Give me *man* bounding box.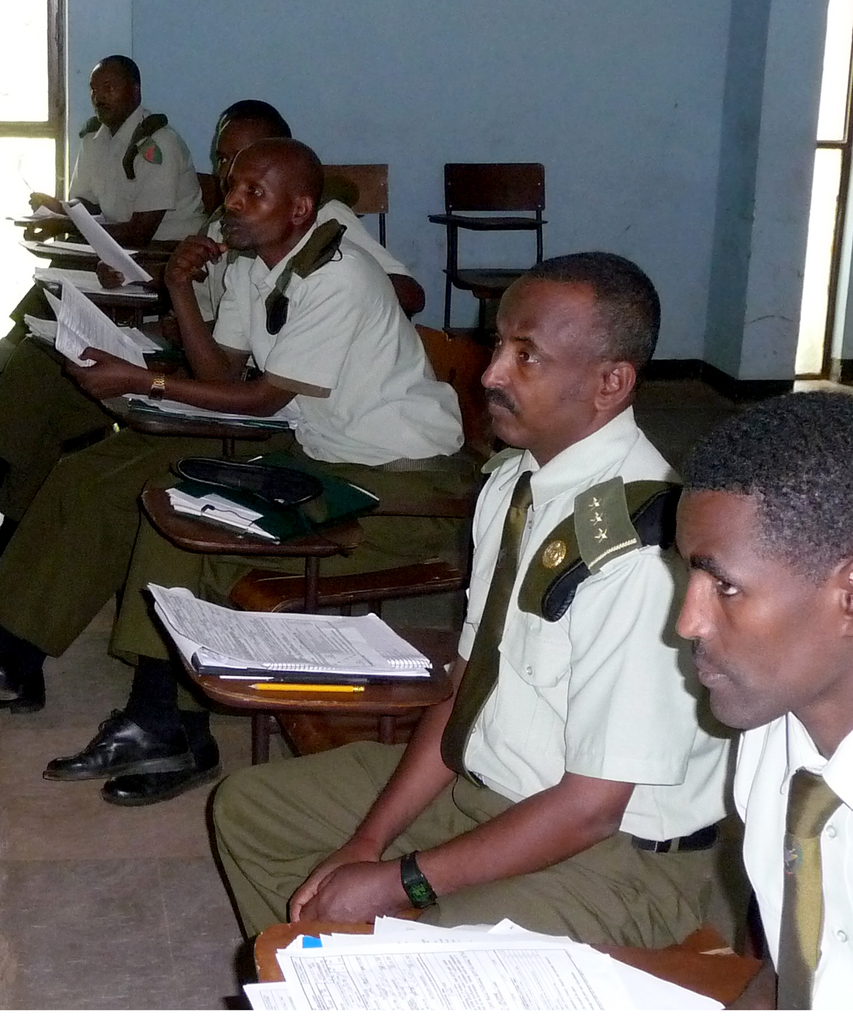
box(255, 184, 724, 986).
